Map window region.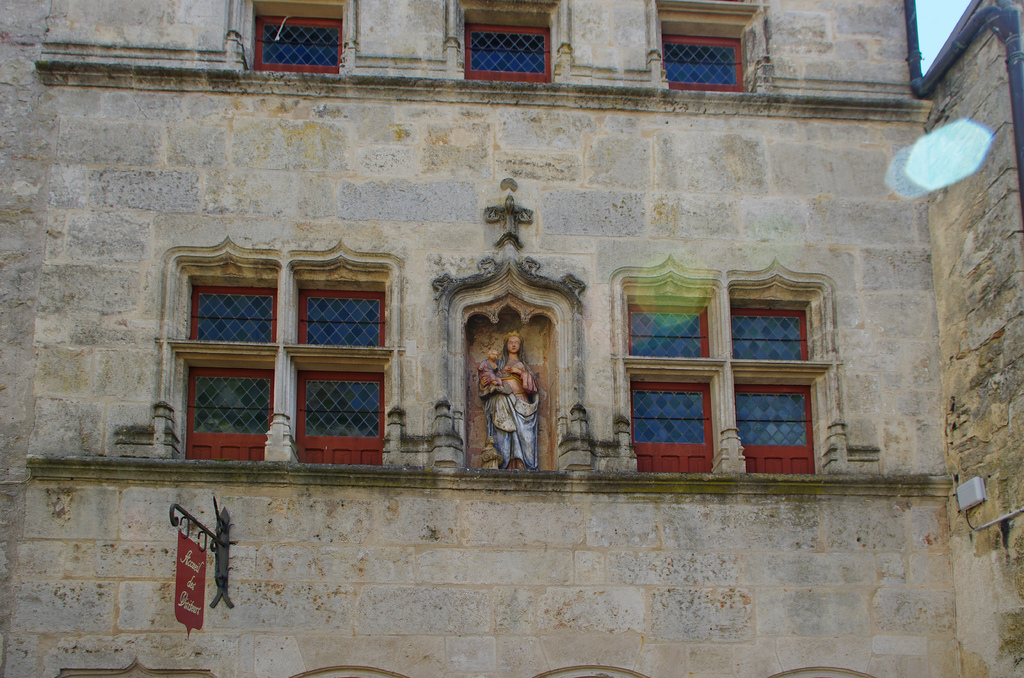
Mapped to 725,257,851,475.
